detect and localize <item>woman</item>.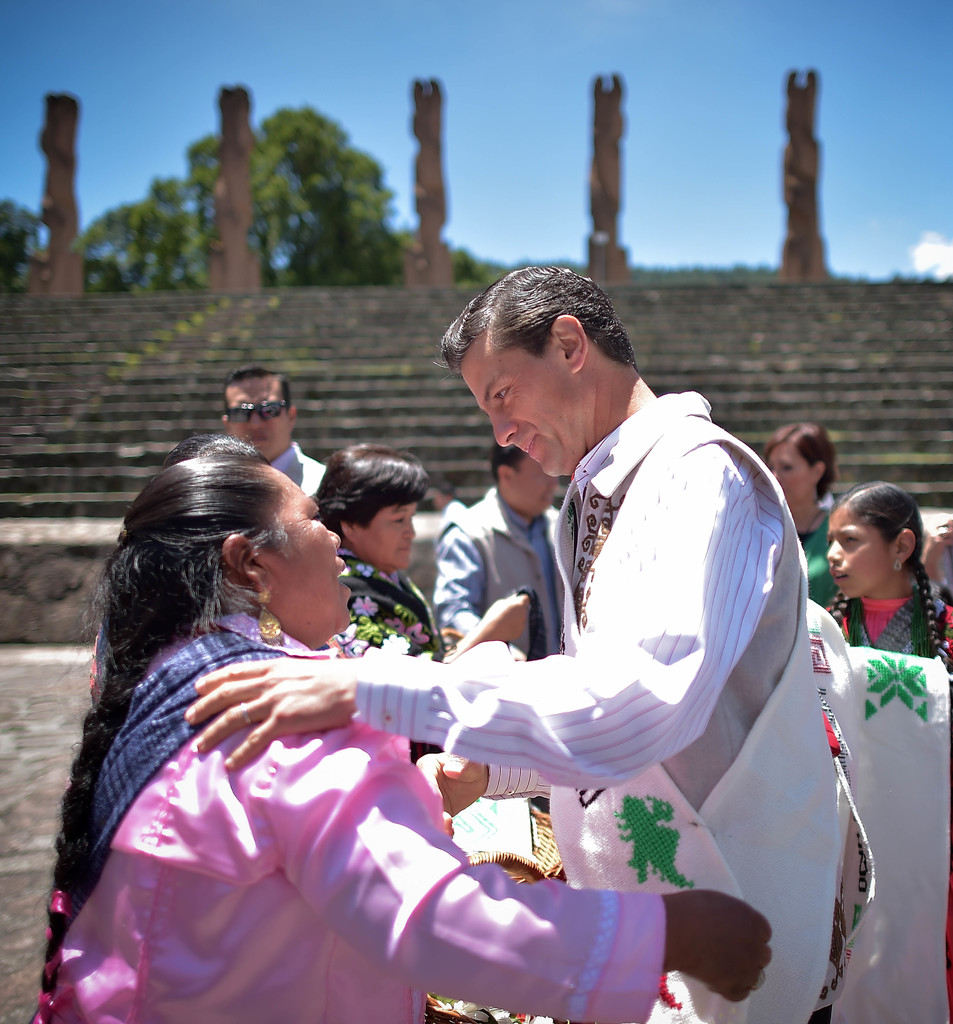
Localized at [51, 427, 625, 1012].
